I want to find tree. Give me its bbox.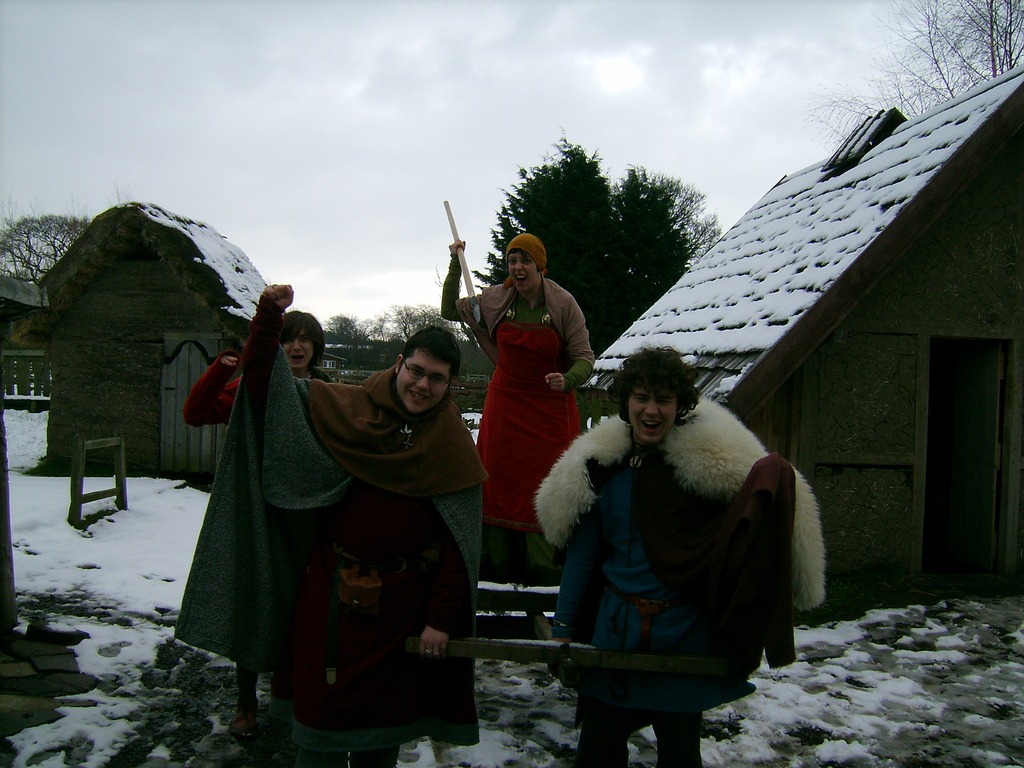
region(463, 124, 728, 353).
